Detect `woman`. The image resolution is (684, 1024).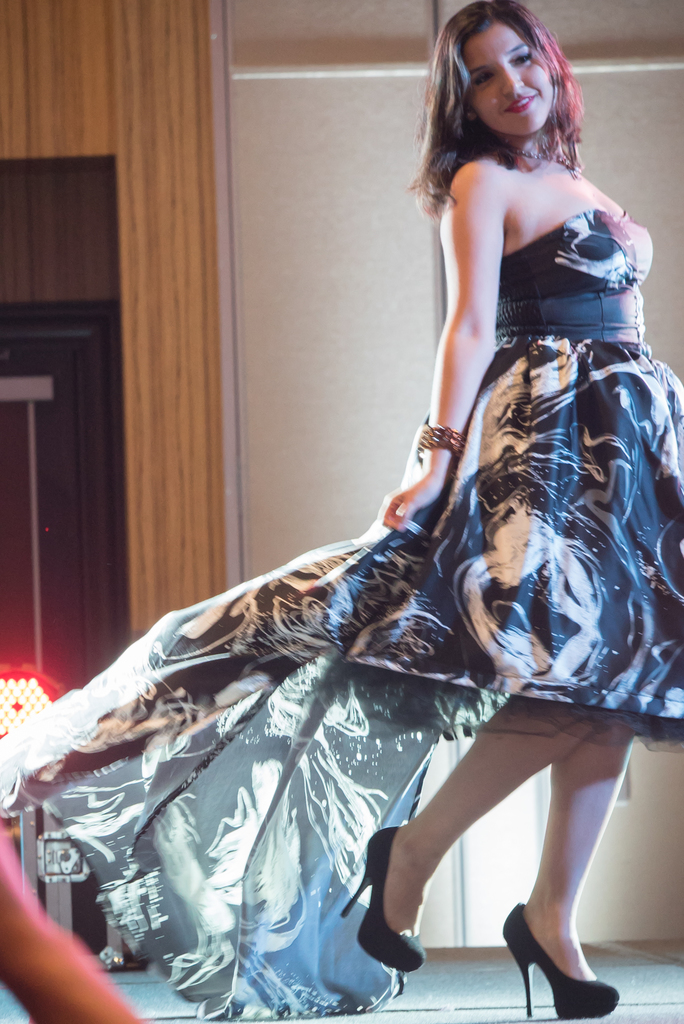
bbox=(0, 0, 683, 1023).
